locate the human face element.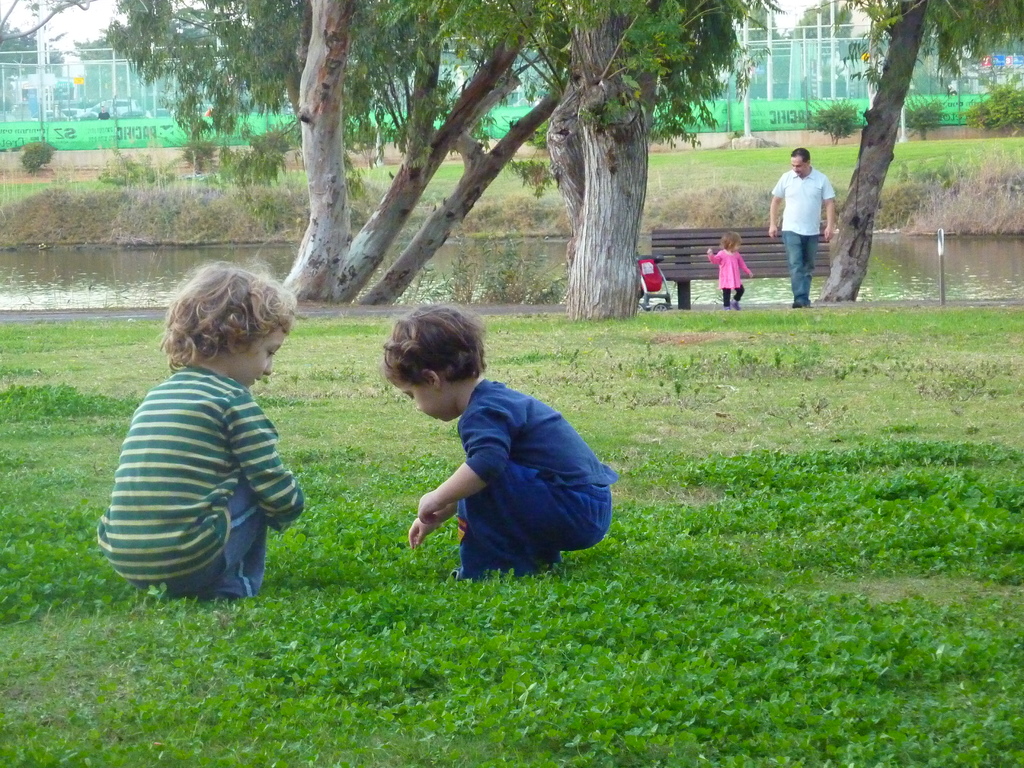
Element bbox: (732, 241, 739, 253).
